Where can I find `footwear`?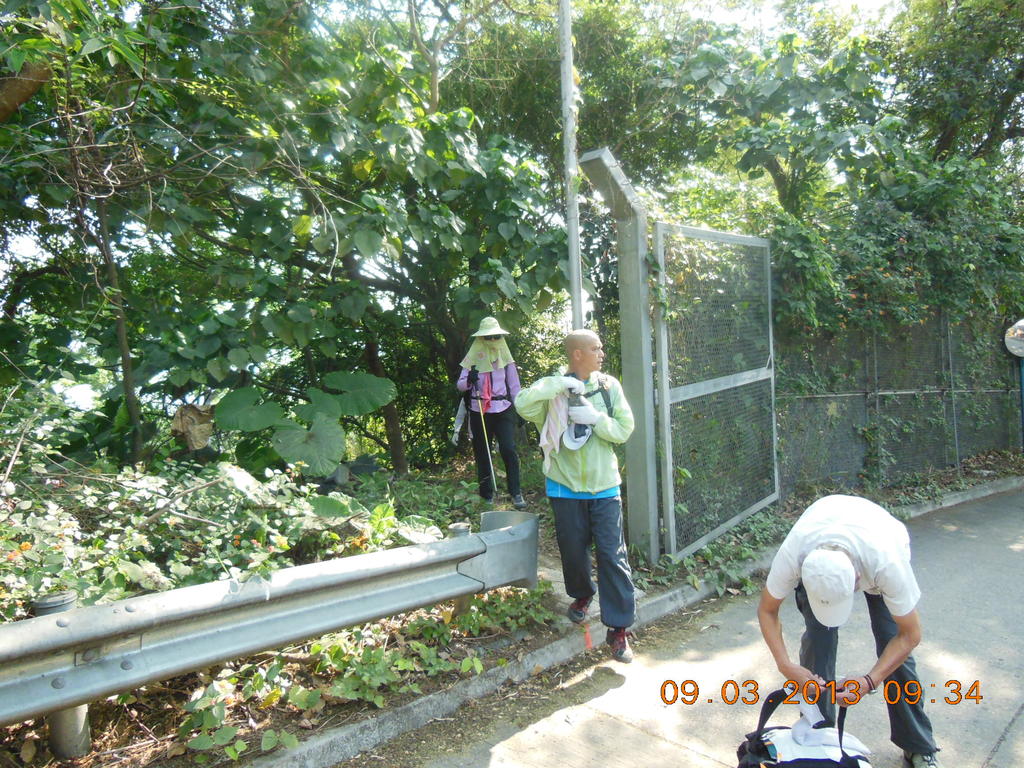
You can find it at 566/594/591/621.
